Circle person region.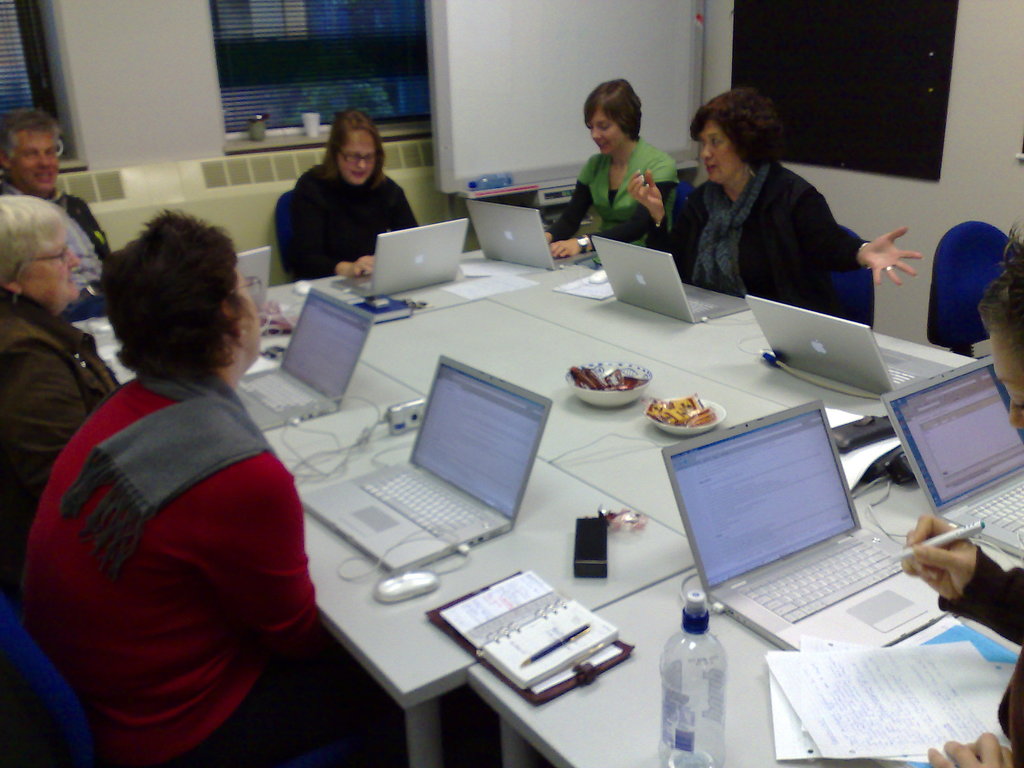
Region: 17/209/409/767.
